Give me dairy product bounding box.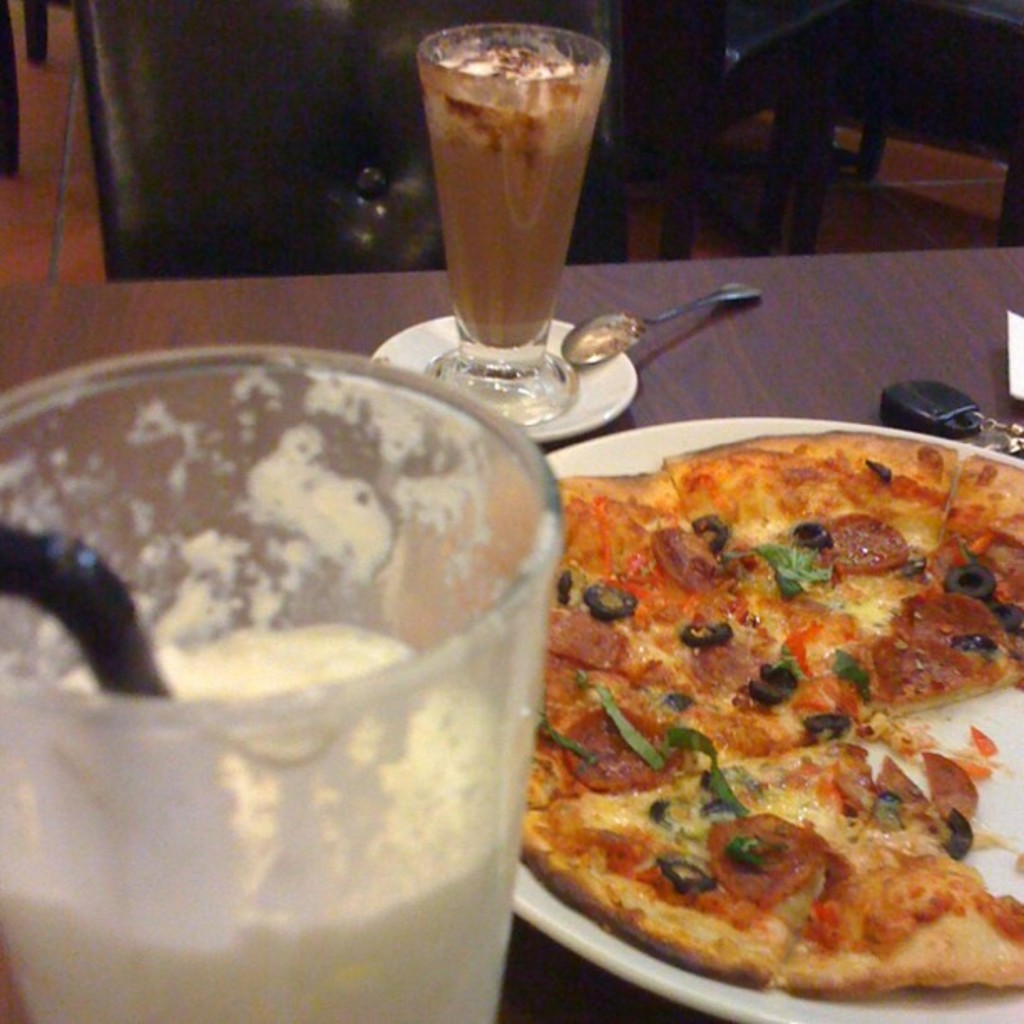
(20,320,574,992).
